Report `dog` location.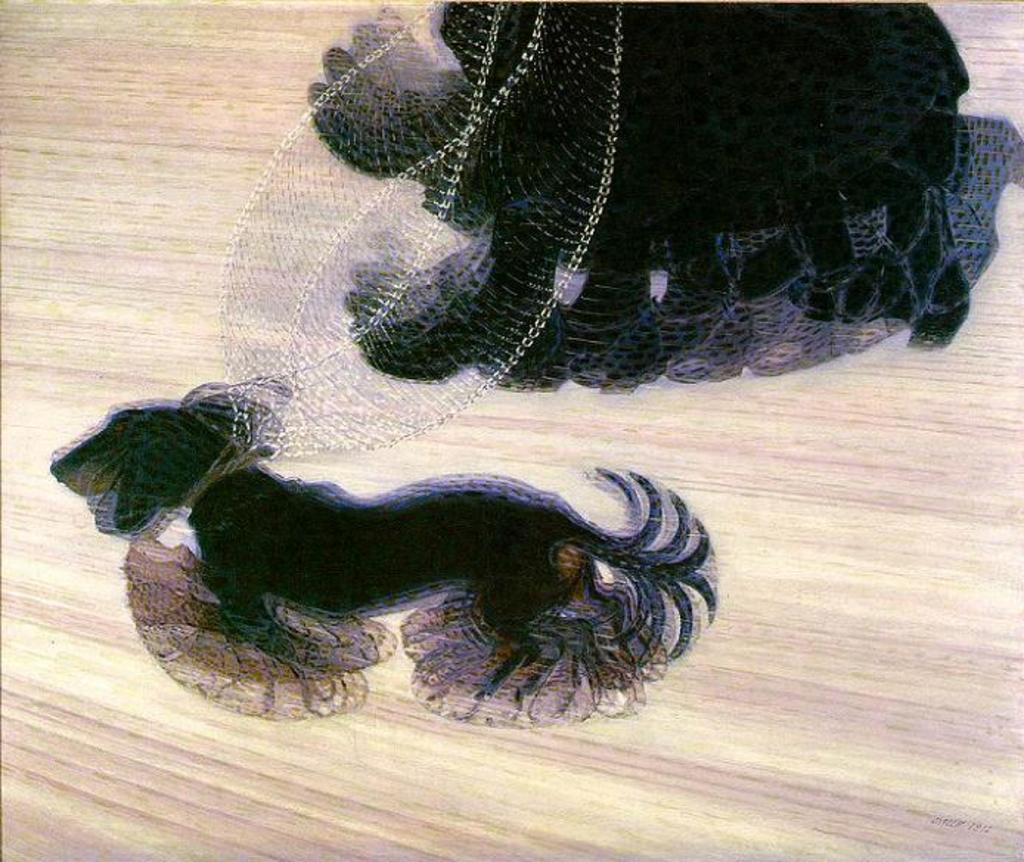
Report: <region>43, 394, 714, 731</region>.
